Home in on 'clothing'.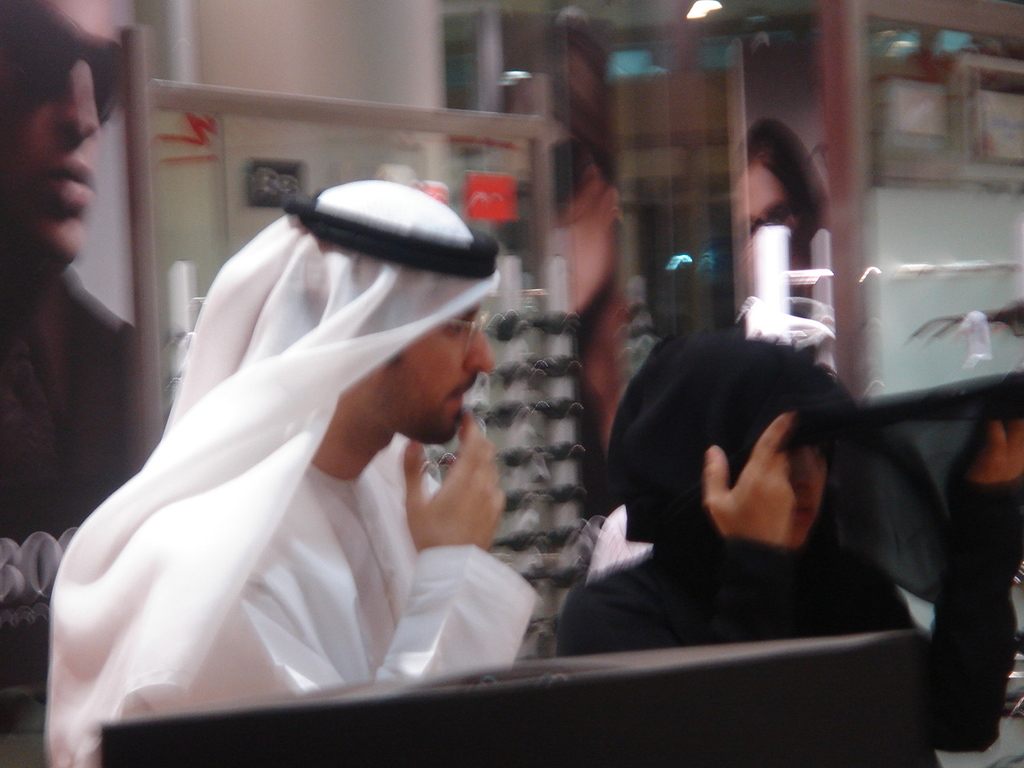
Homed in at (x1=54, y1=426, x2=544, y2=706).
